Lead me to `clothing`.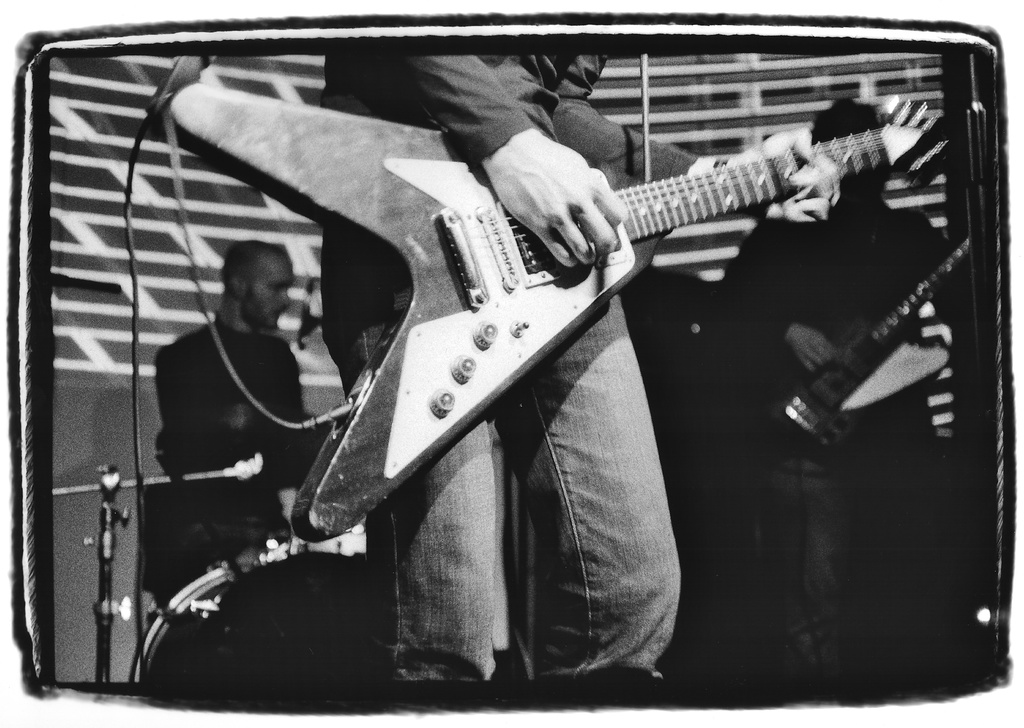
Lead to left=154, top=306, right=335, bottom=590.
